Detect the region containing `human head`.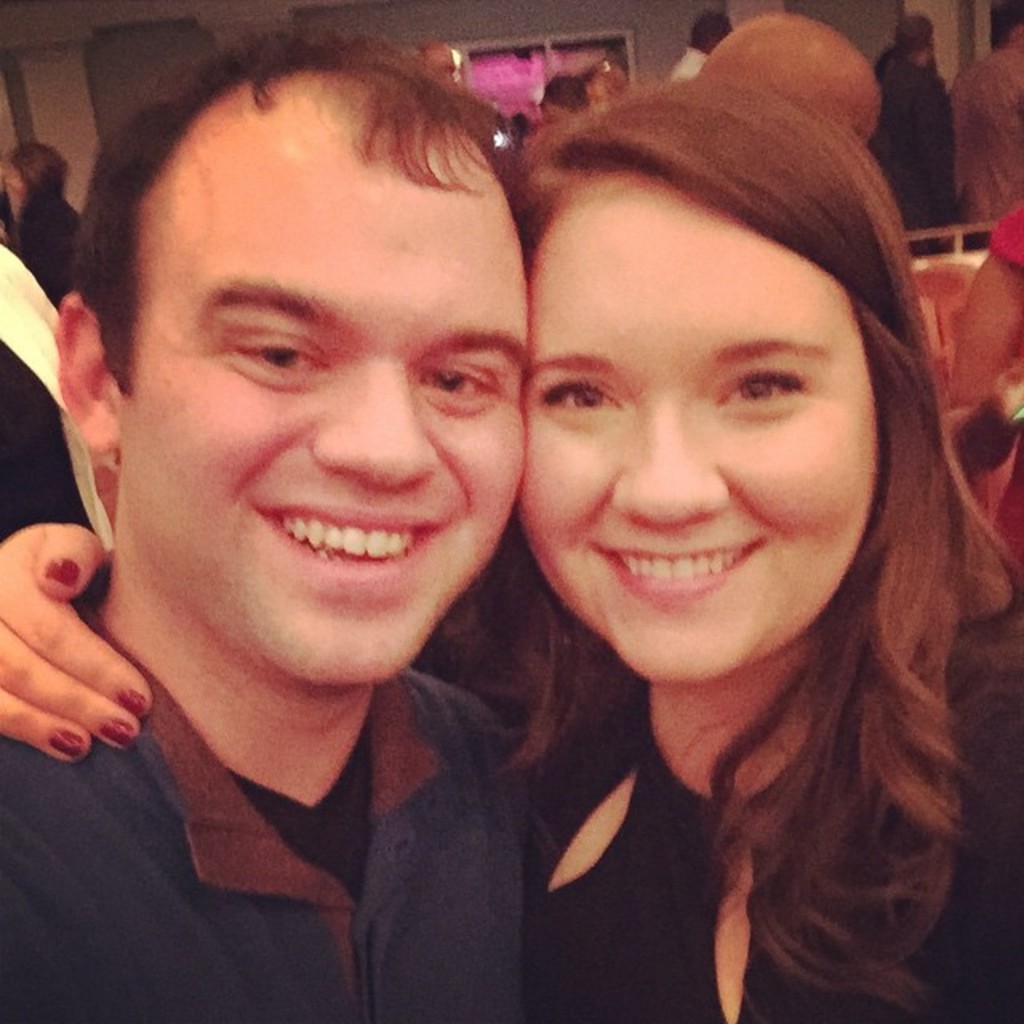
518, 77, 918, 688.
